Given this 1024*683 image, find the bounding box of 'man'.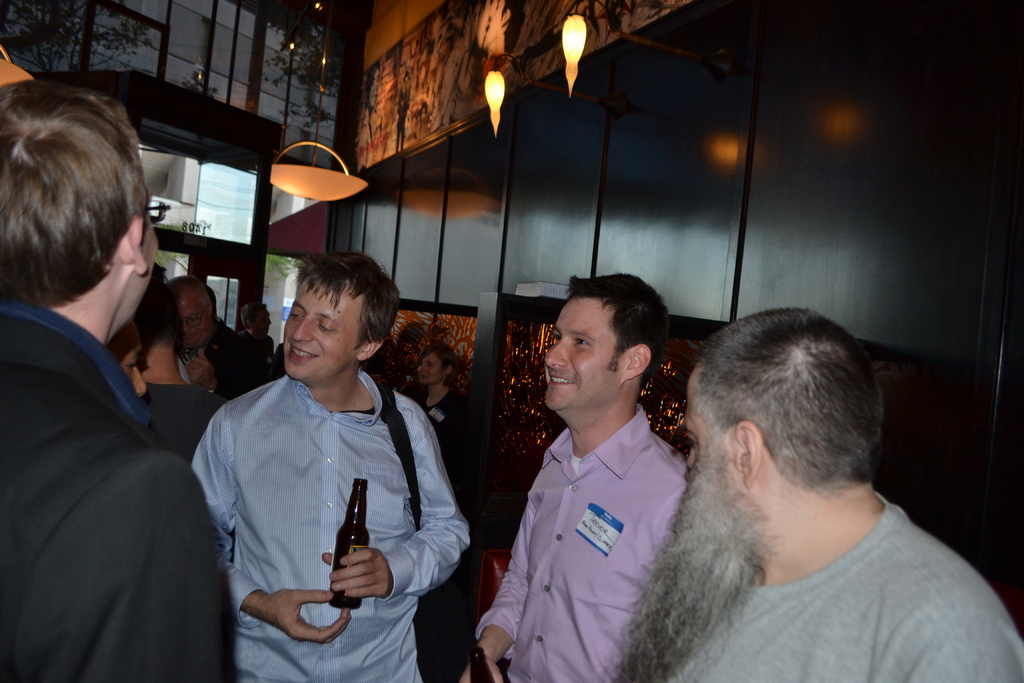
460 273 692 682.
